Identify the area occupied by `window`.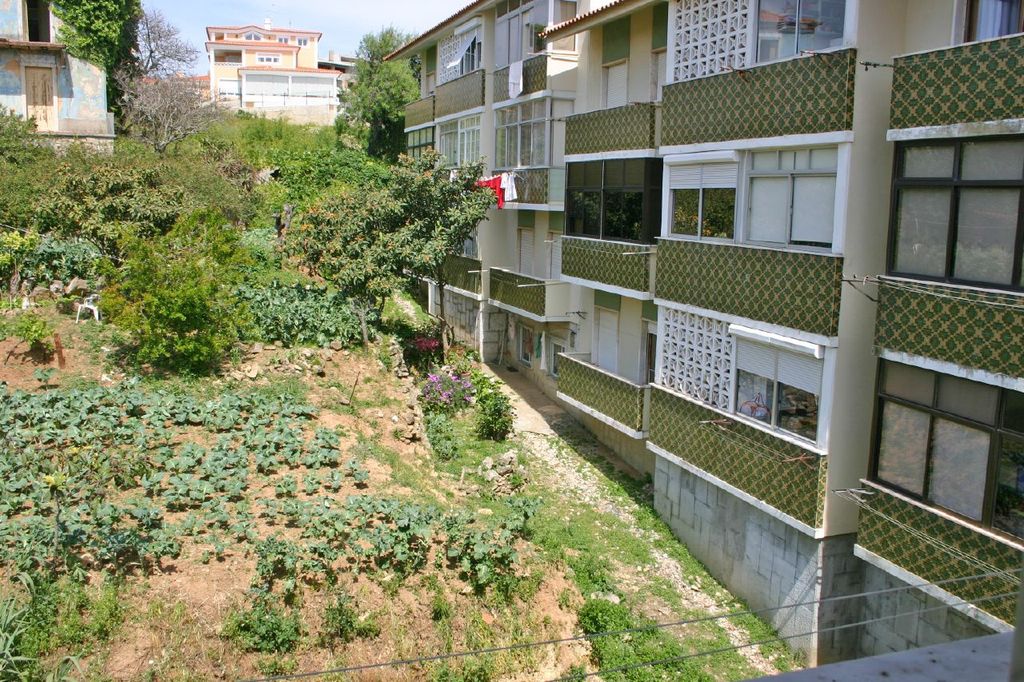
Area: x1=858, y1=362, x2=1023, y2=547.
